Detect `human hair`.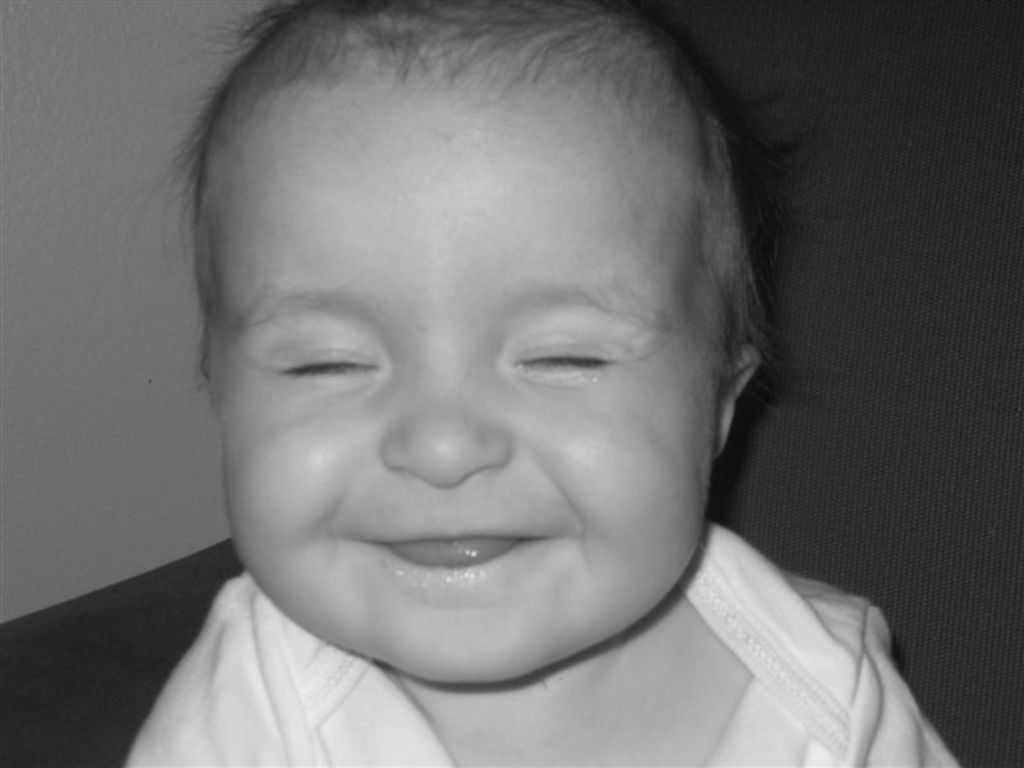
Detected at region(159, 8, 745, 343).
